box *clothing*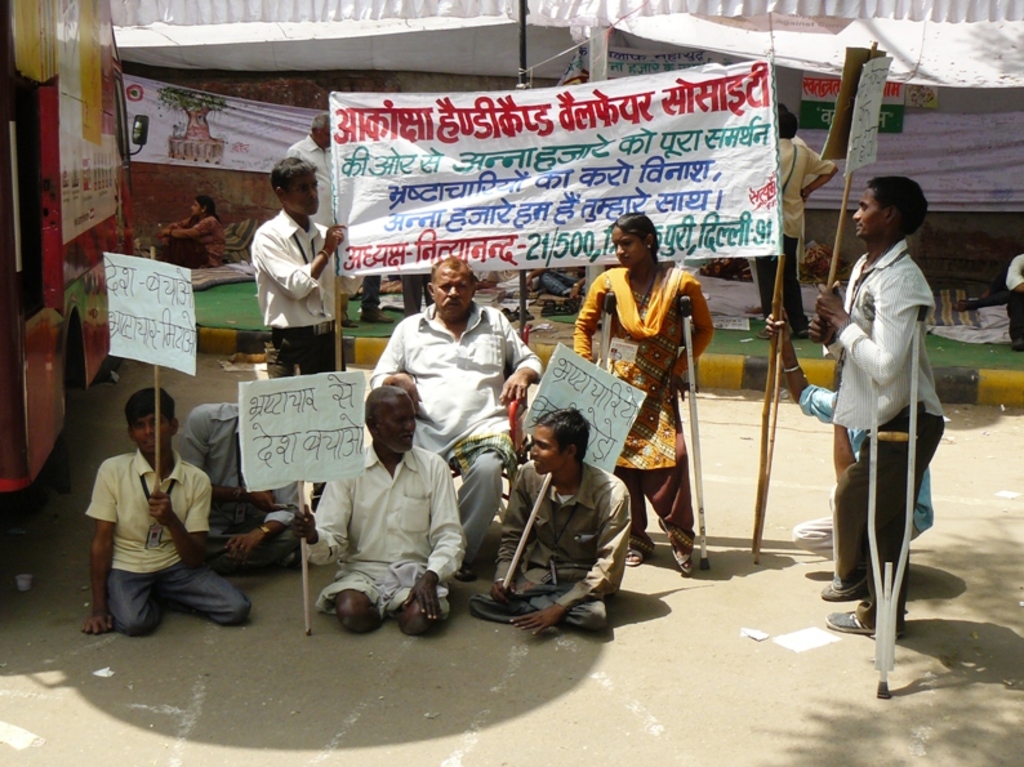
[left=825, top=241, right=929, bottom=580]
